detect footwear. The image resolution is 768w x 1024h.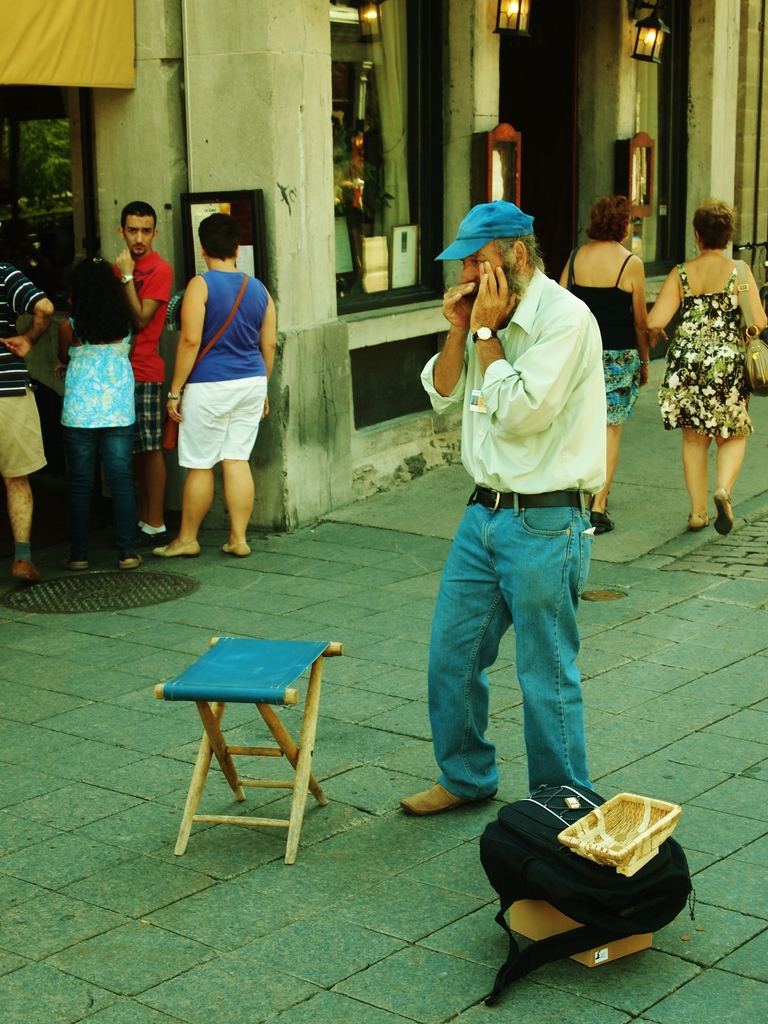
Rect(223, 543, 250, 557).
